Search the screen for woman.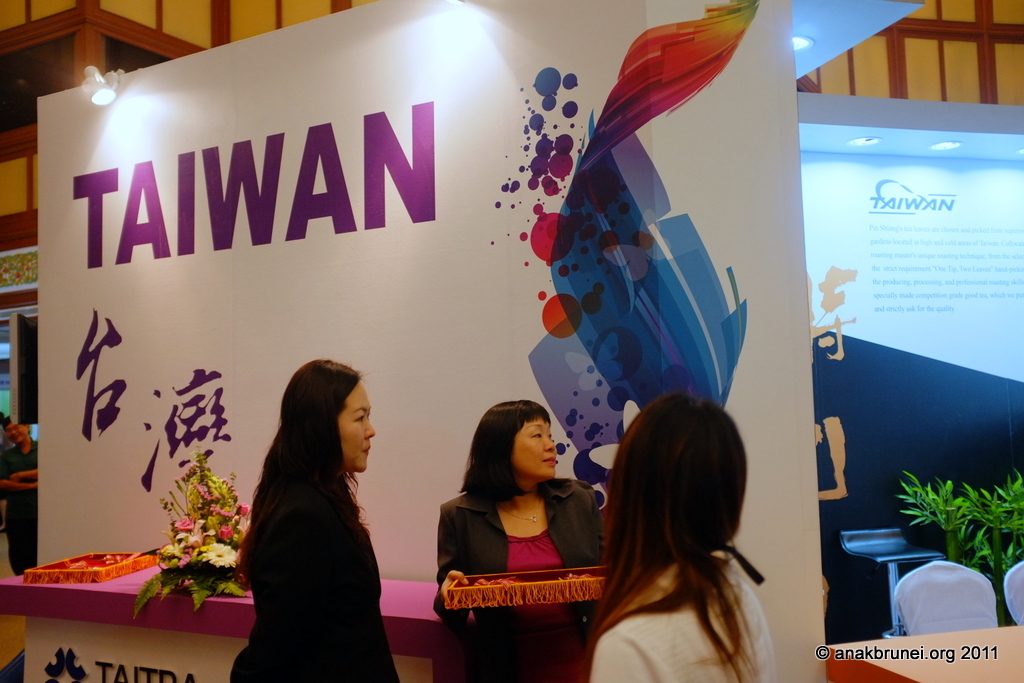
Found at (left=434, top=404, right=619, bottom=651).
